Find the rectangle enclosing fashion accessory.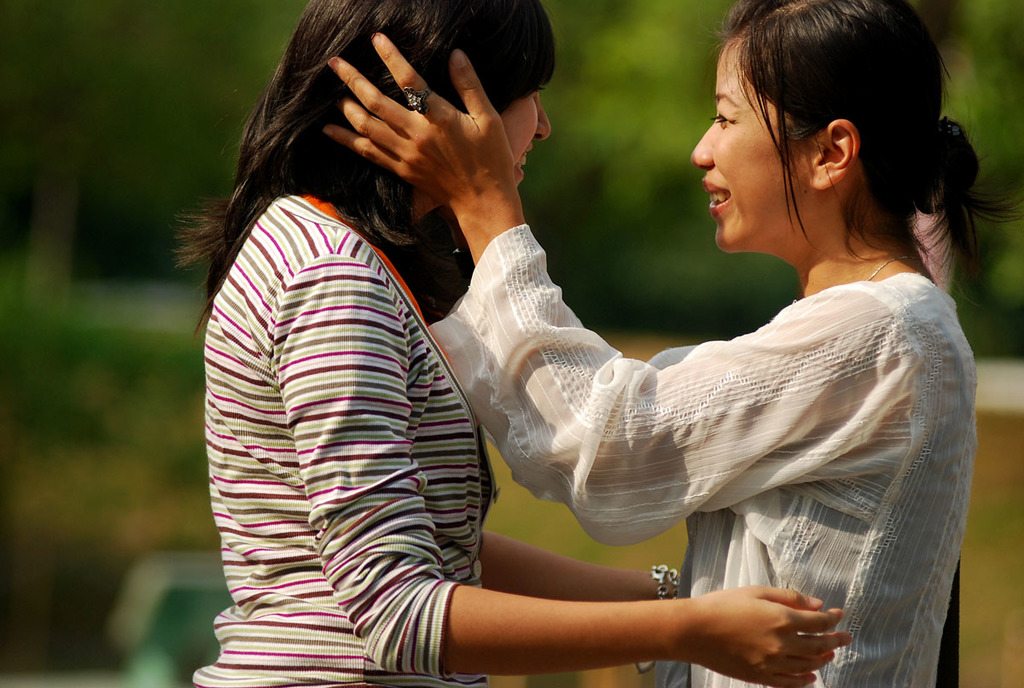
bbox(404, 85, 433, 117).
